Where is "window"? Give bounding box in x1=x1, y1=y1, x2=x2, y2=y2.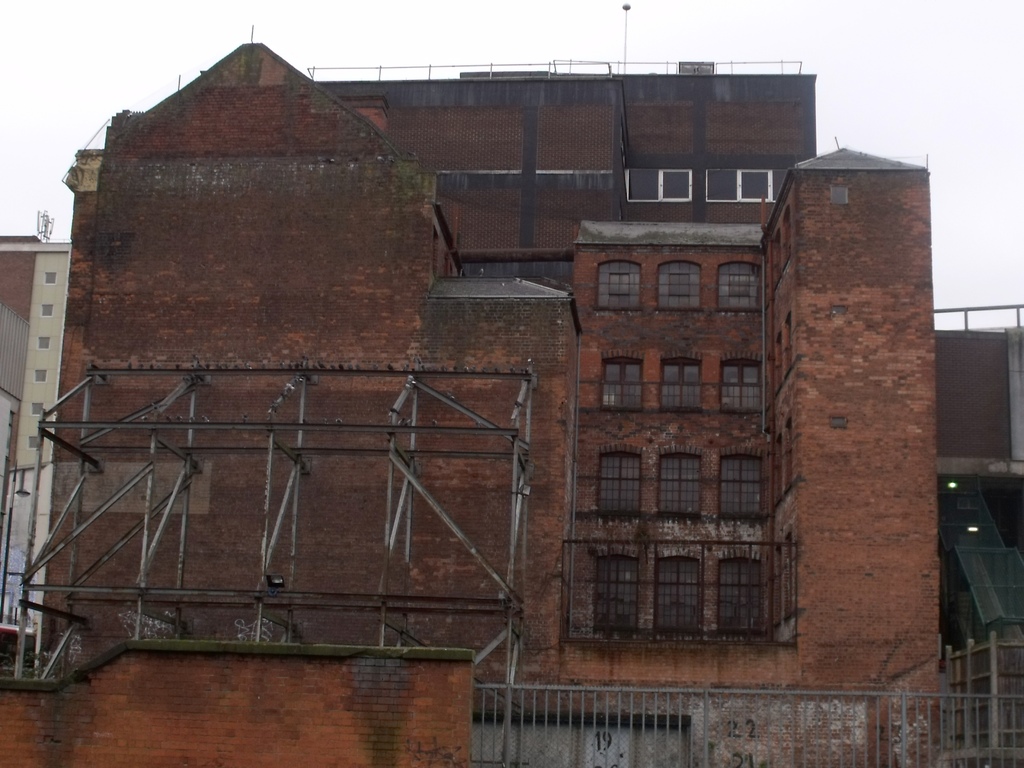
x1=716, y1=560, x2=782, y2=637.
